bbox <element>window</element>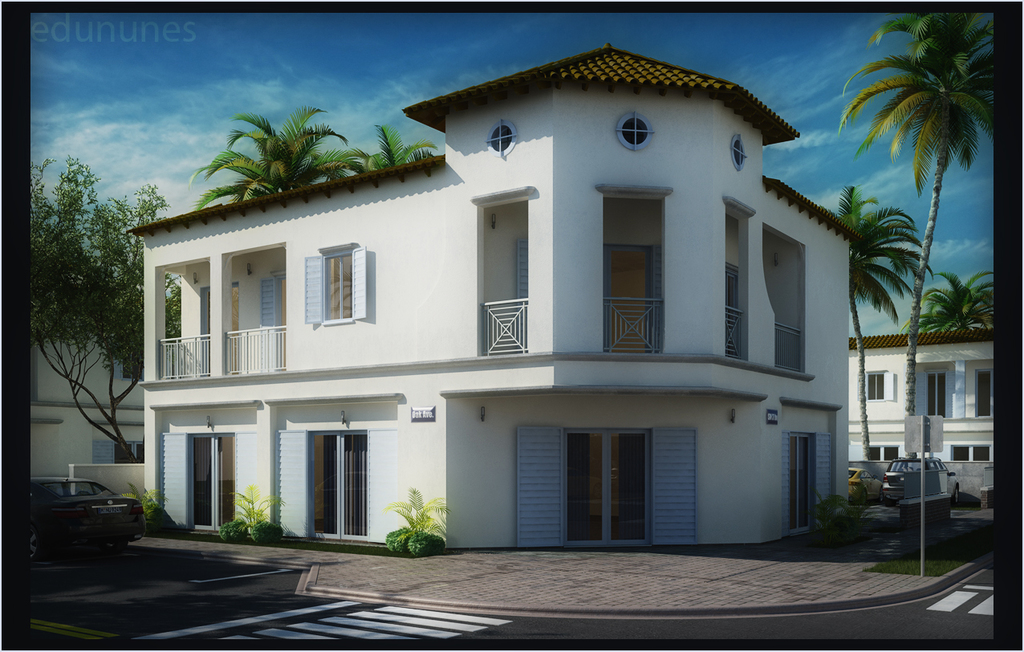
locate(941, 443, 989, 463)
